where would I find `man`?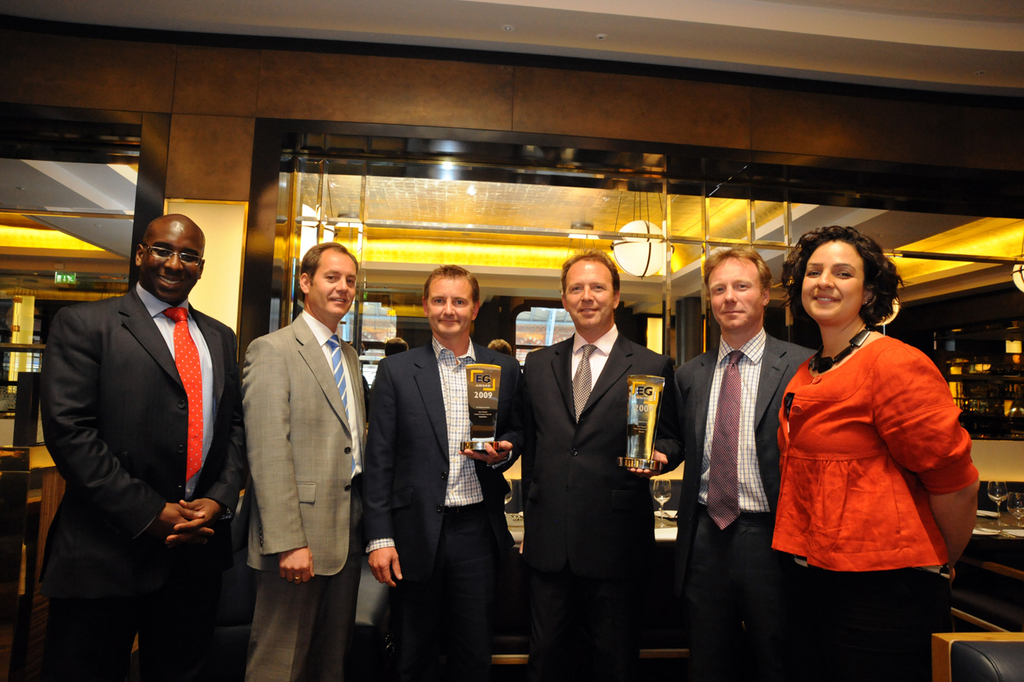
At (238,241,372,681).
